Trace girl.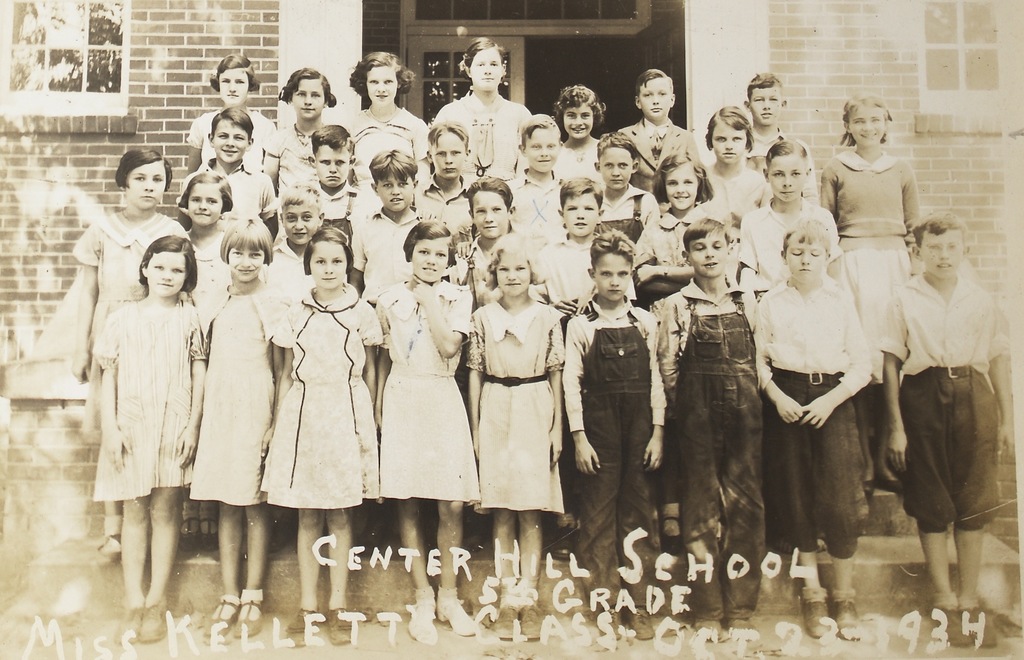
Traced to [178,161,278,566].
